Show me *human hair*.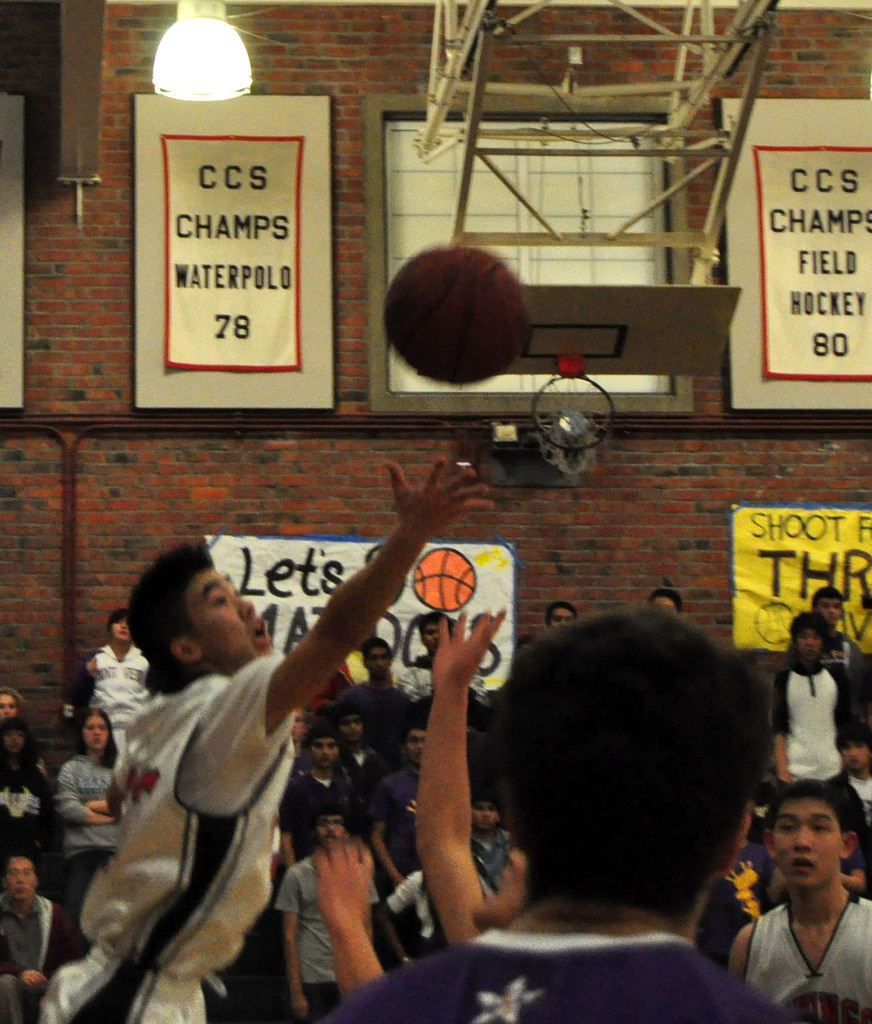
*human hair* is here: x1=497, y1=607, x2=792, y2=923.
